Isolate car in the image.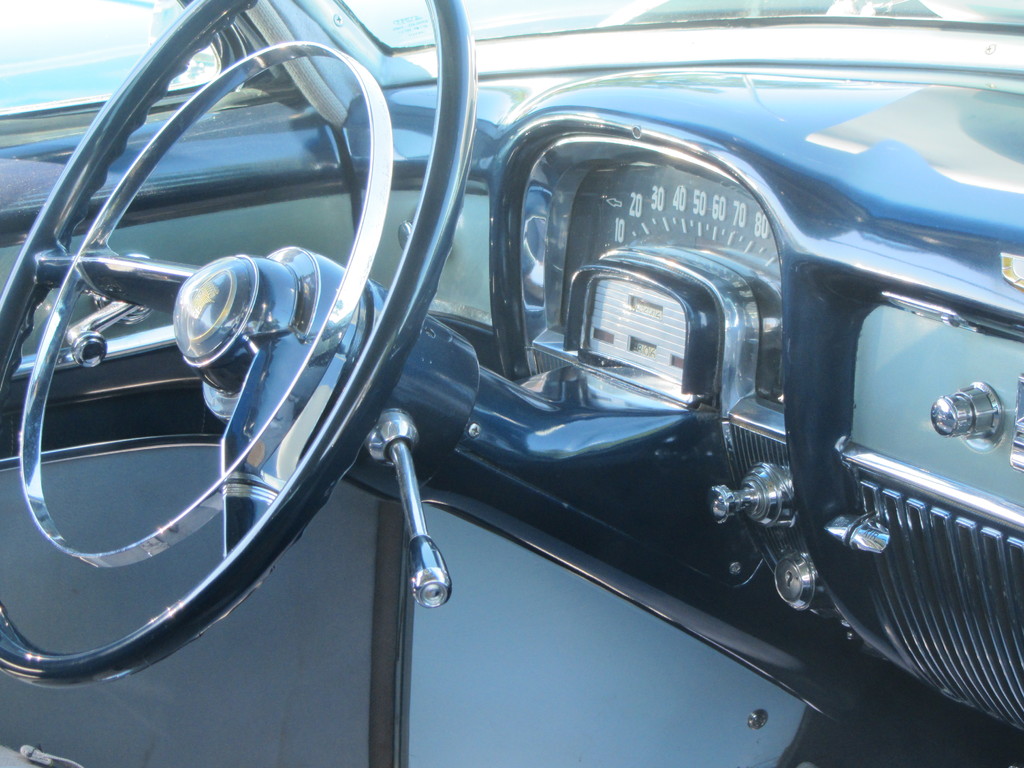
Isolated region: <bbox>0, 0, 1023, 767</bbox>.
